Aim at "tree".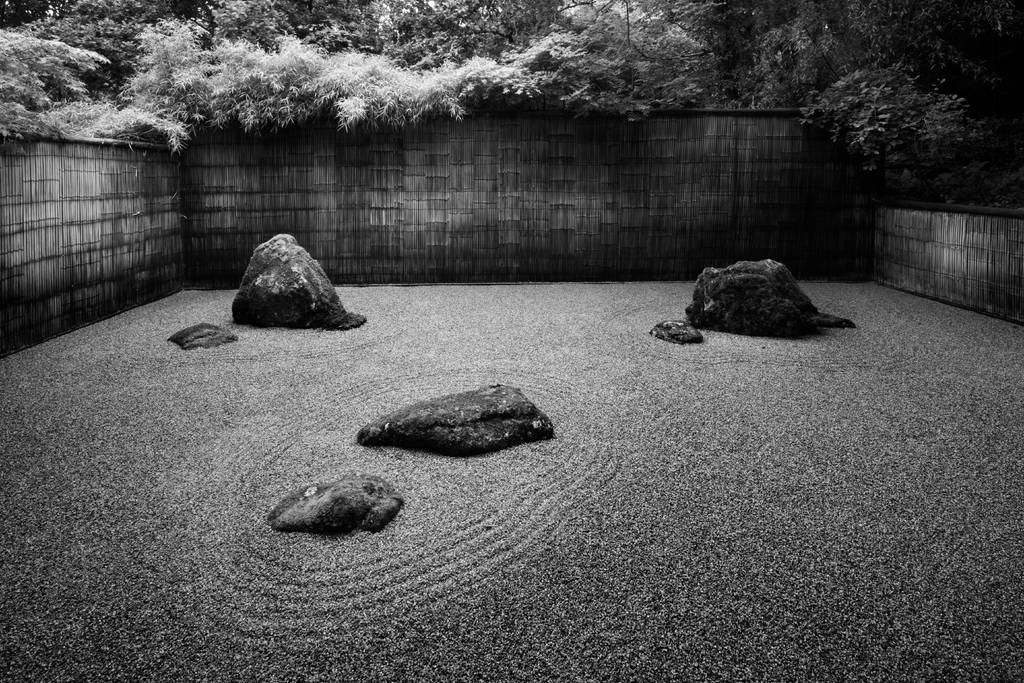
Aimed at [0,21,109,139].
